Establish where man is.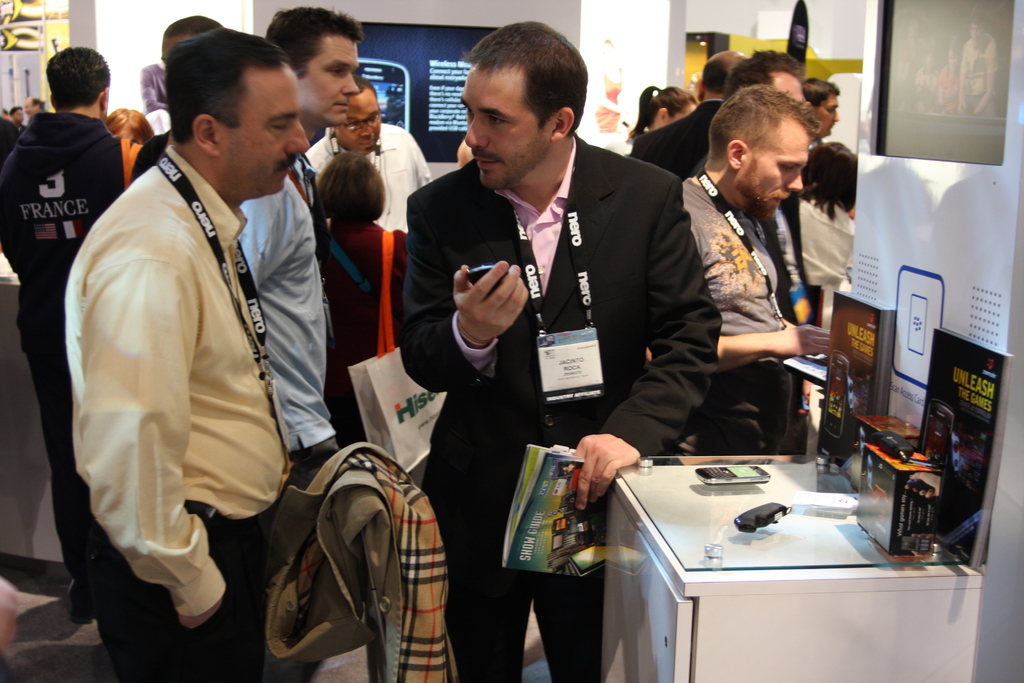
Established at 630:45:751:182.
